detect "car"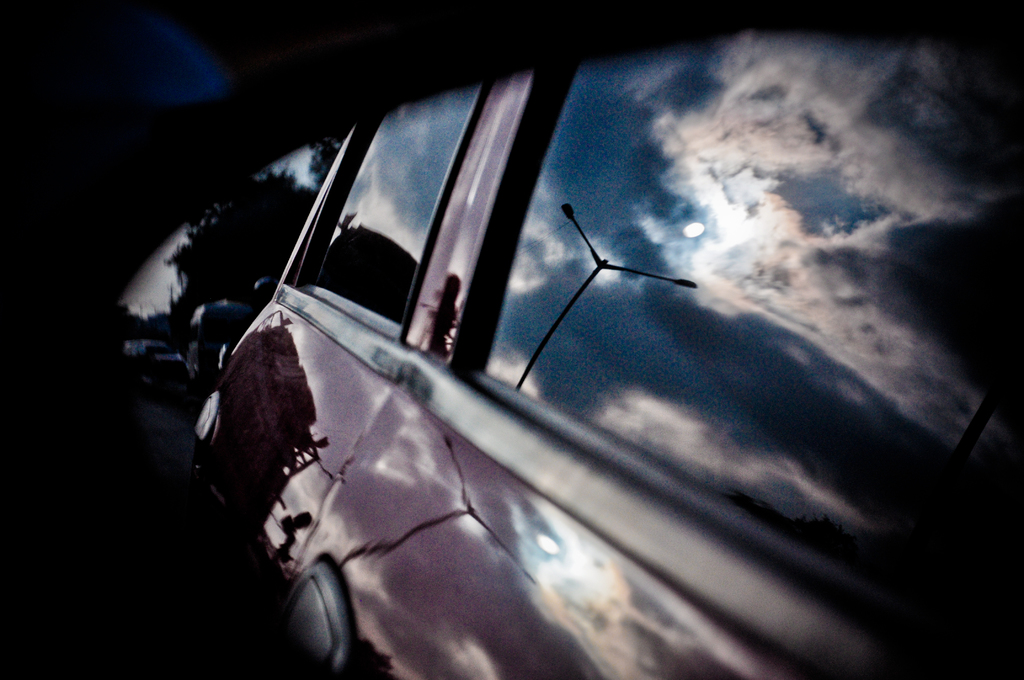
{"left": 185, "top": 0, "right": 1020, "bottom": 679}
